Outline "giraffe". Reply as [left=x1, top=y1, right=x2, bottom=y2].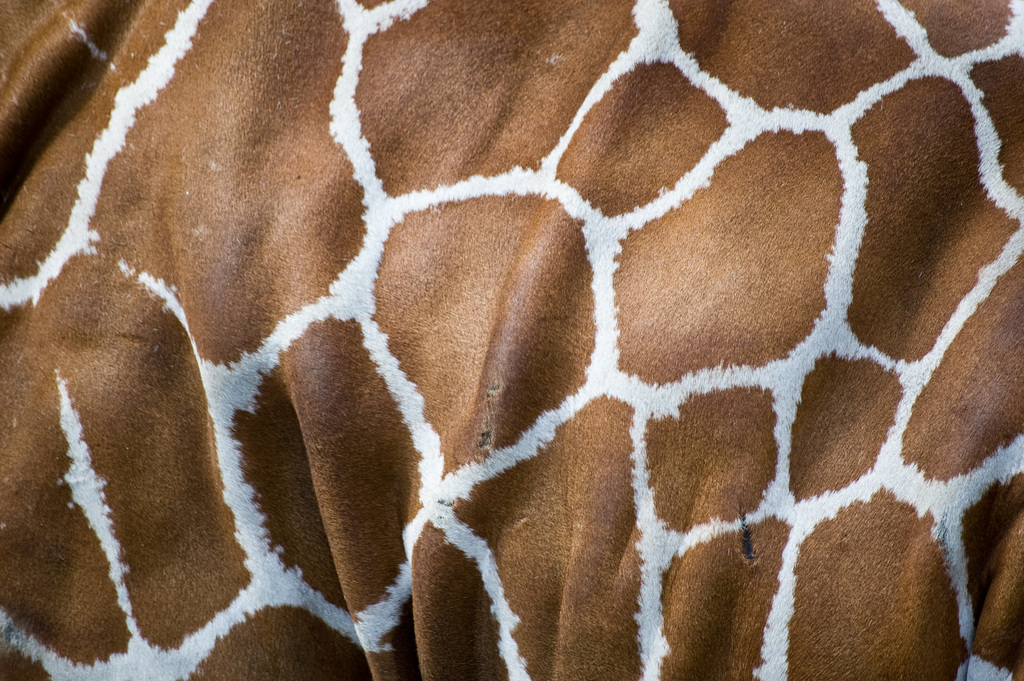
[left=0, top=0, right=1023, bottom=680].
